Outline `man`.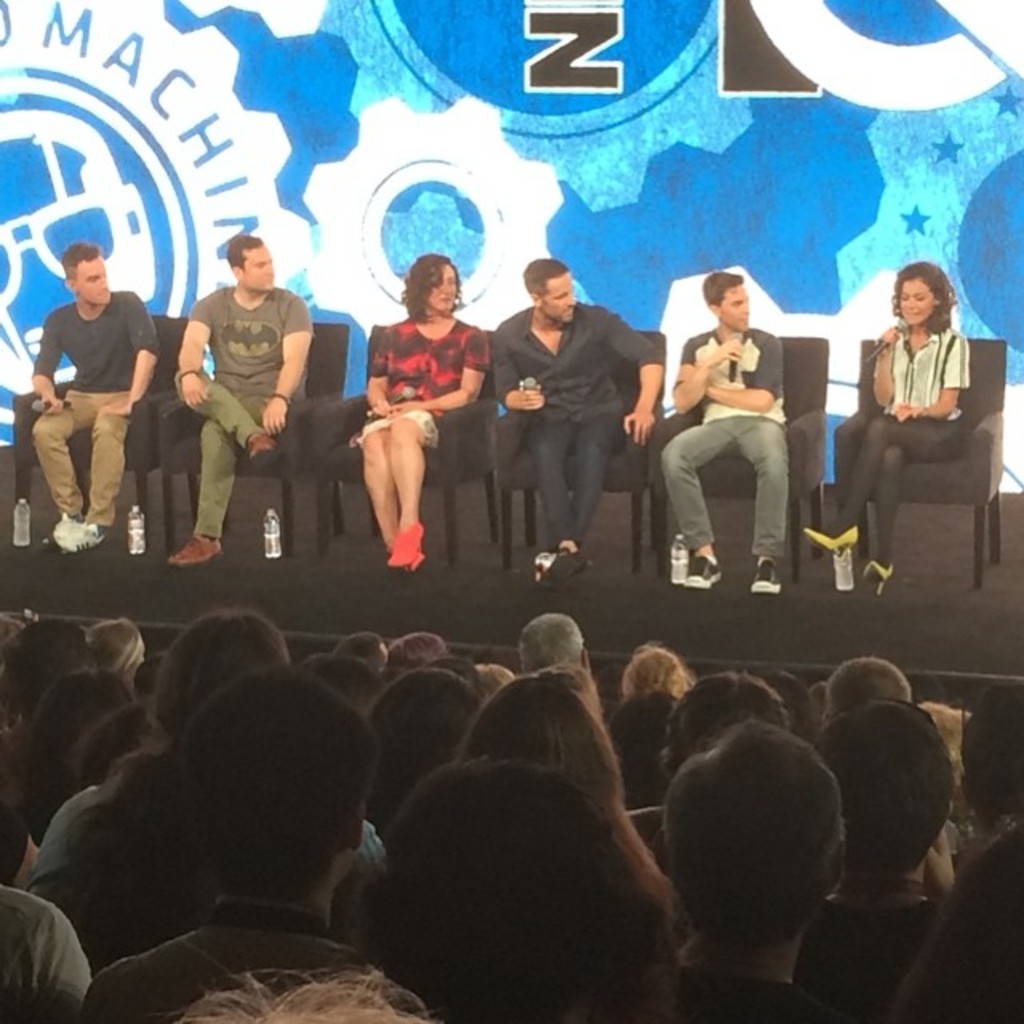
Outline: (496,256,662,582).
